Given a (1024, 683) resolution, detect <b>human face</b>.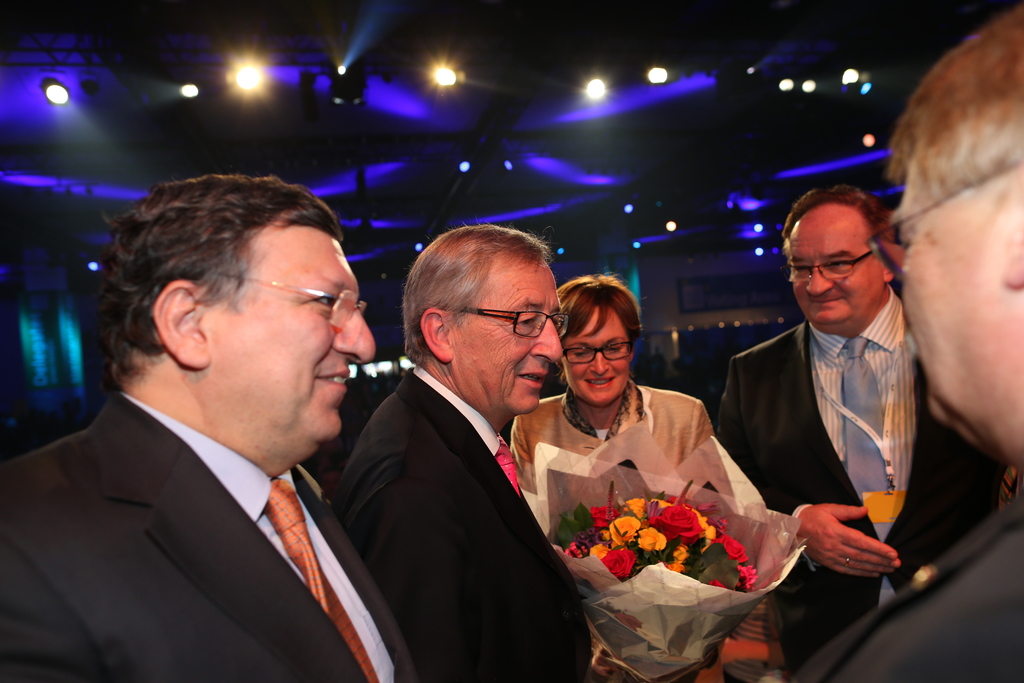
detection(560, 304, 632, 403).
